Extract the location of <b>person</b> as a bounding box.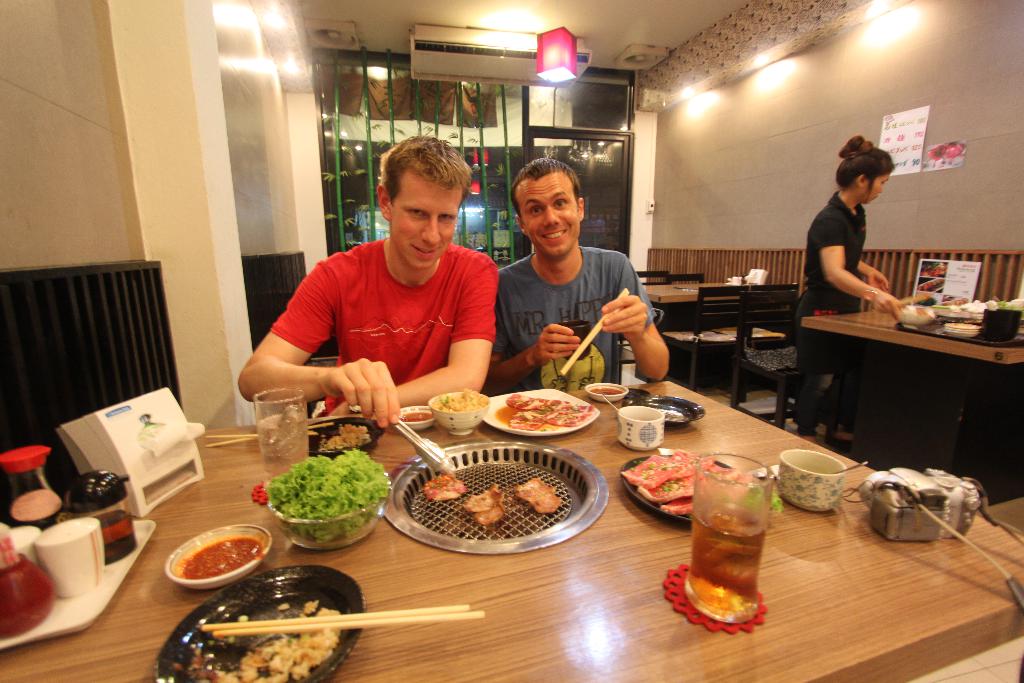
239:138:498:427.
